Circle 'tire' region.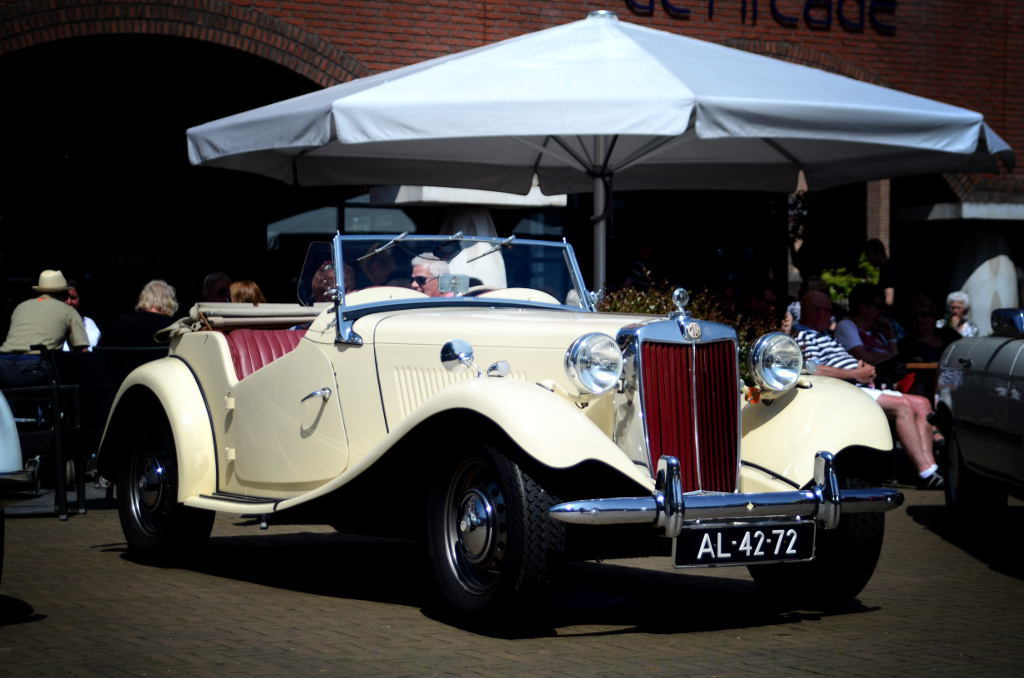
Region: bbox(421, 447, 557, 628).
